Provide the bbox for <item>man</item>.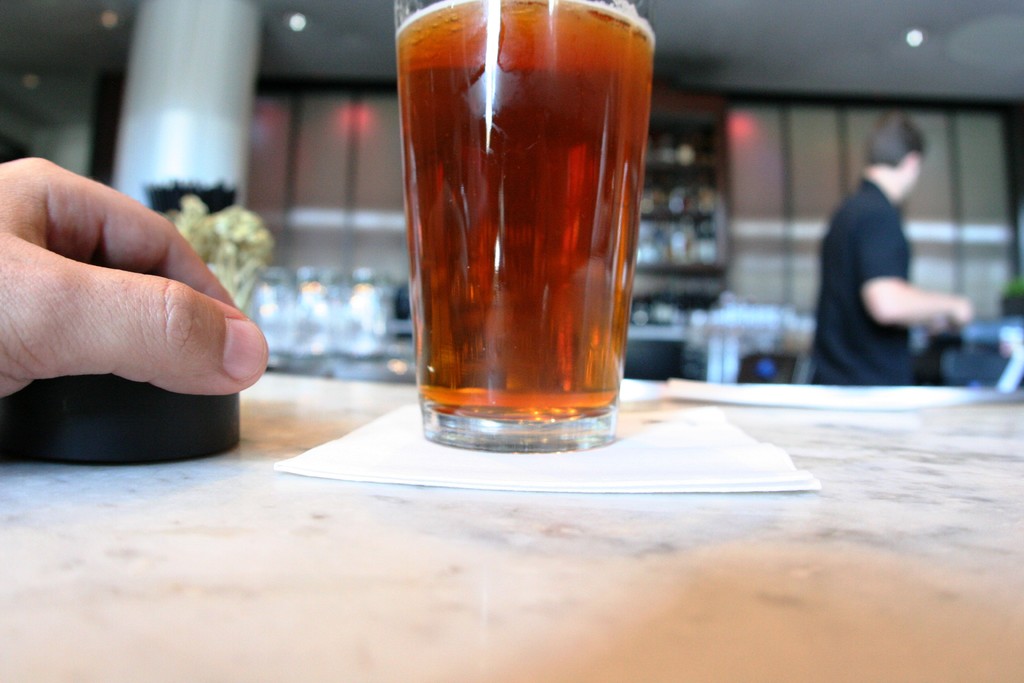
x1=806 y1=104 x2=985 y2=383.
